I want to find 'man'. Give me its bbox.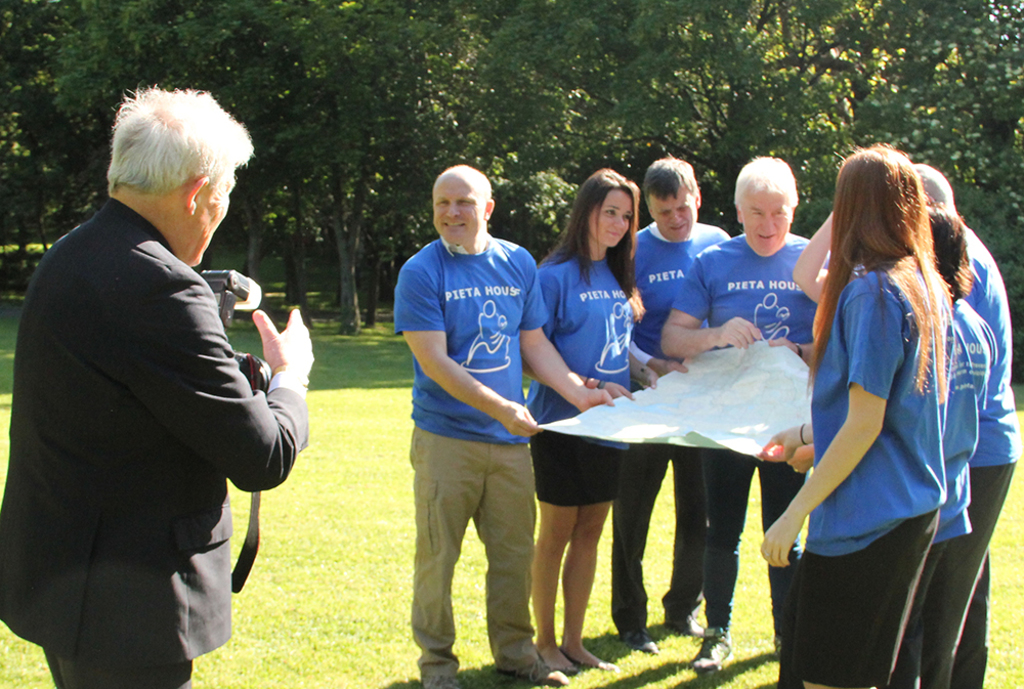
{"x1": 625, "y1": 157, "x2": 735, "y2": 654}.
